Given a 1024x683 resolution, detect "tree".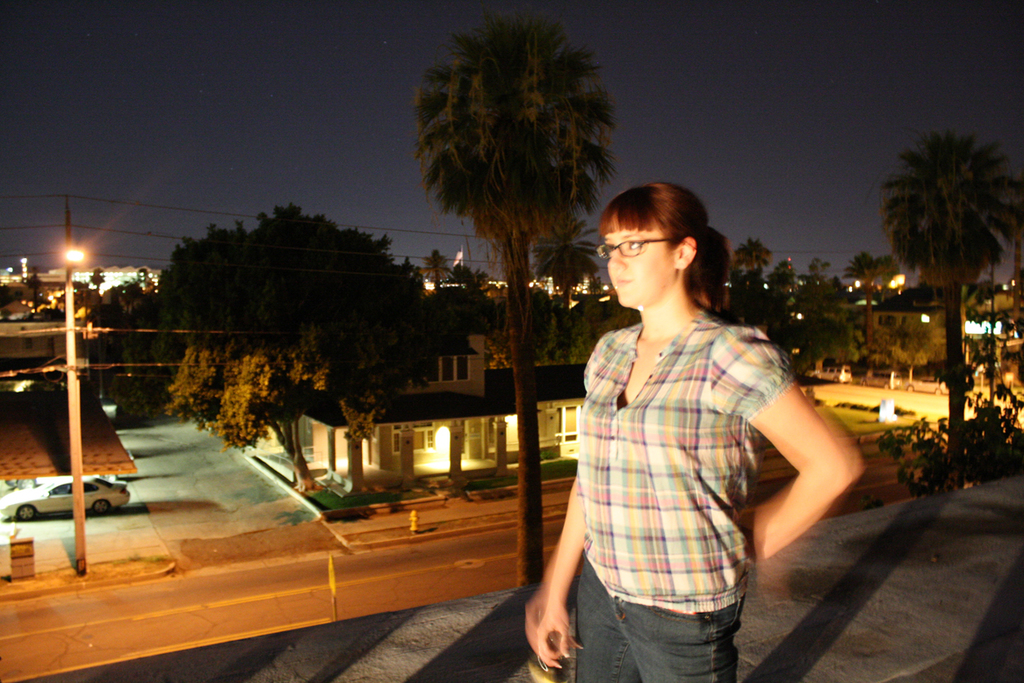
l=427, t=251, r=445, b=292.
